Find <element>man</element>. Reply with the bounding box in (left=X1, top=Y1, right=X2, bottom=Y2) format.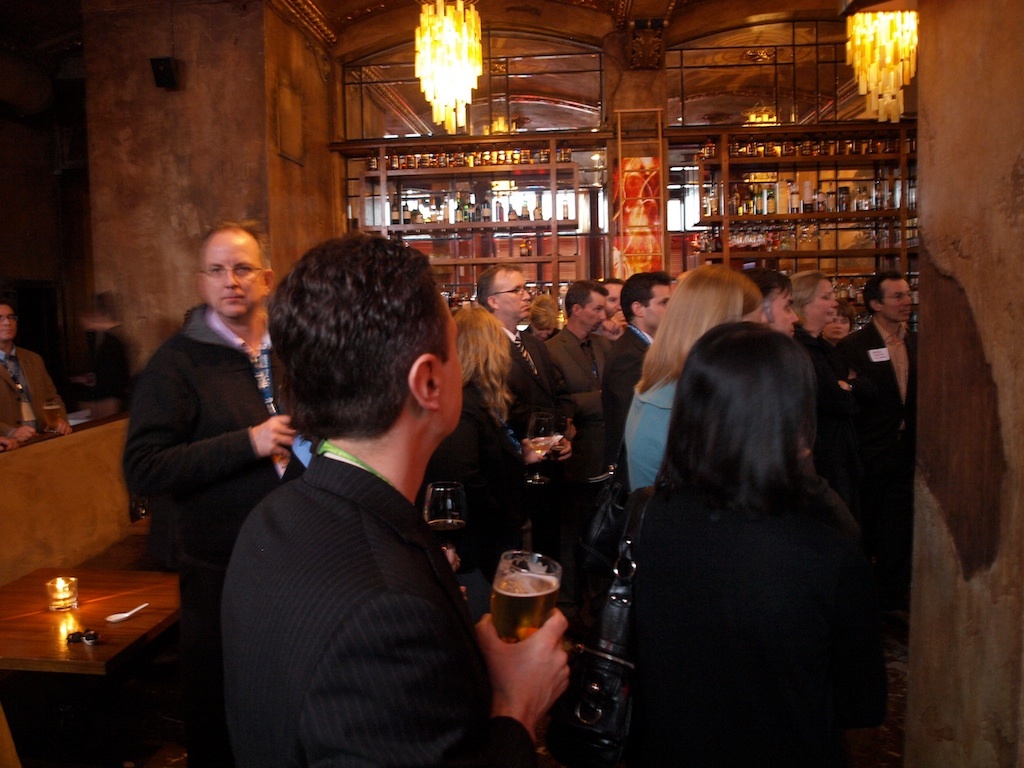
(left=117, top=217, right=275, bottom=765).
